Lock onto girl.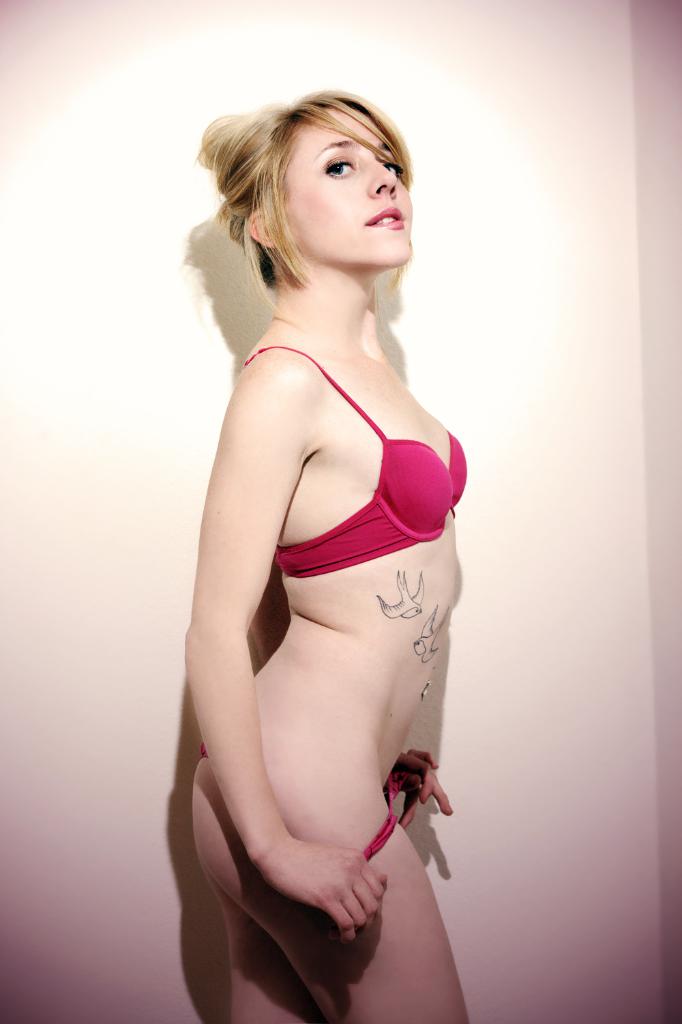
Locked: 183 84 472 1023.
